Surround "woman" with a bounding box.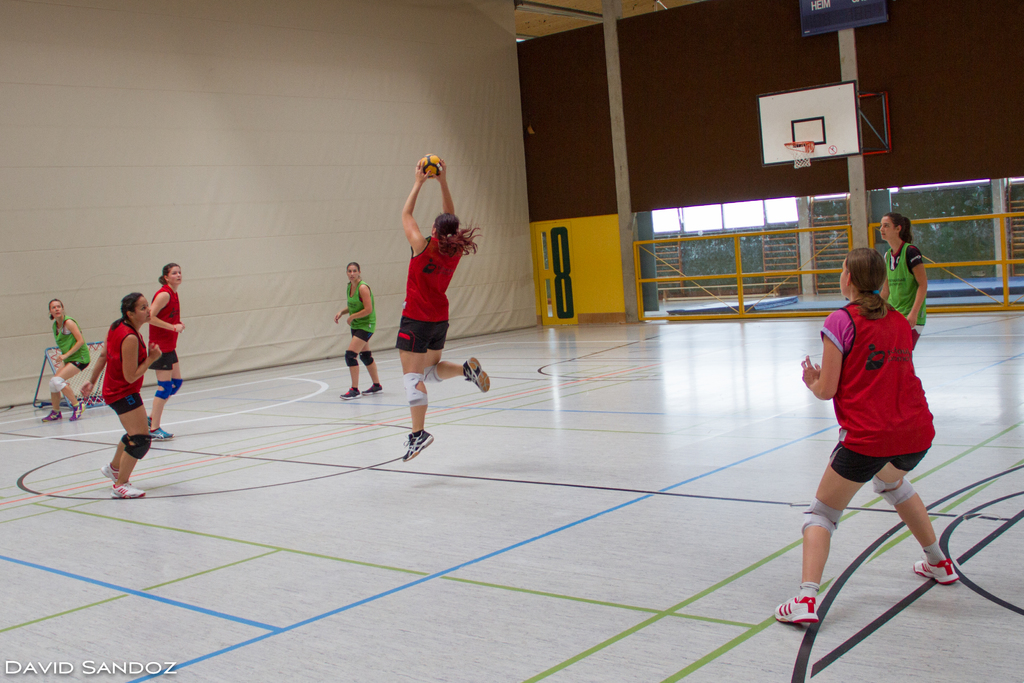
<region>43, 300, 90, 424</region>.
